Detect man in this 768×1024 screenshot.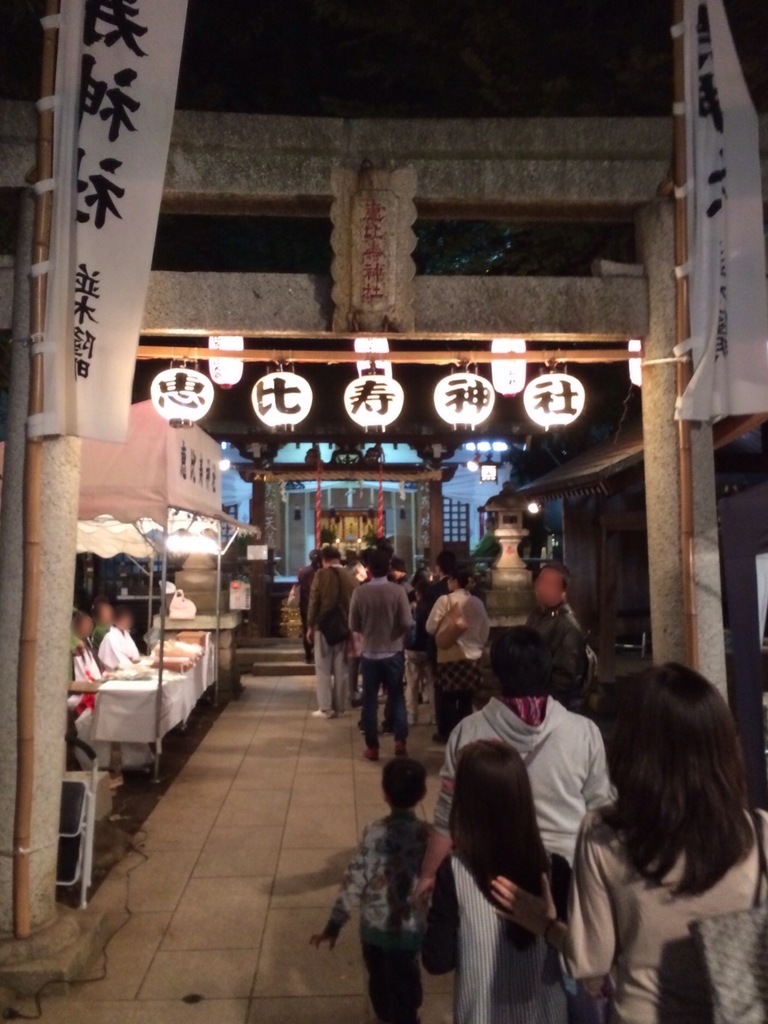
Detection: 341:557:428:766.
